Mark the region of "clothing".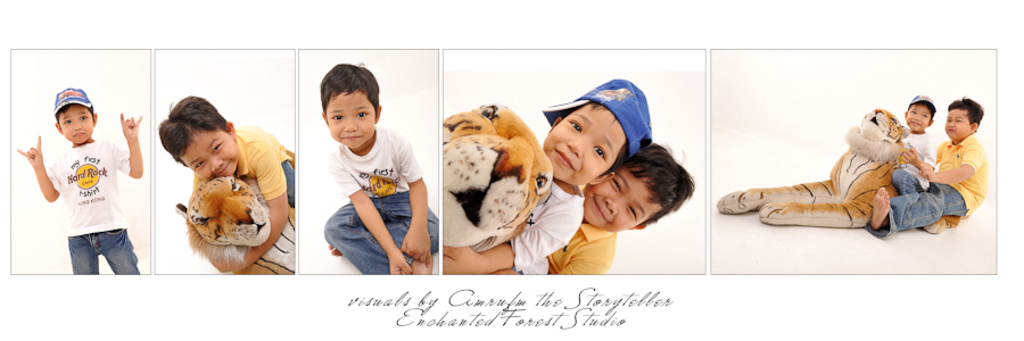
Region: bbox=(325, 124, 445, 278).
